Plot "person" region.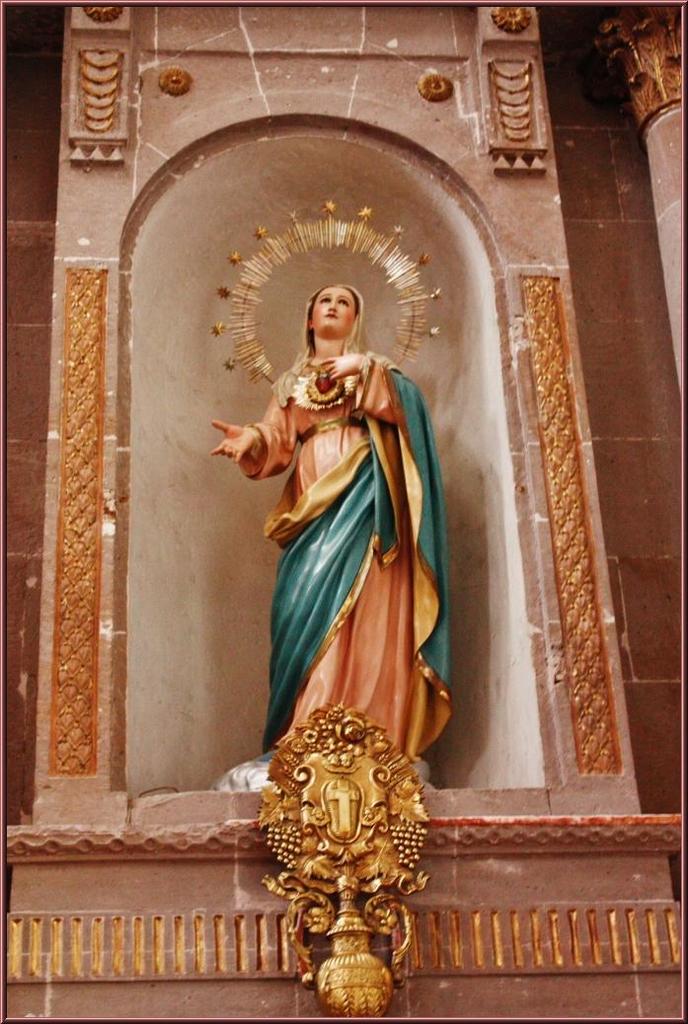
Plotted at bbox=(201, 197, 462, 907).
